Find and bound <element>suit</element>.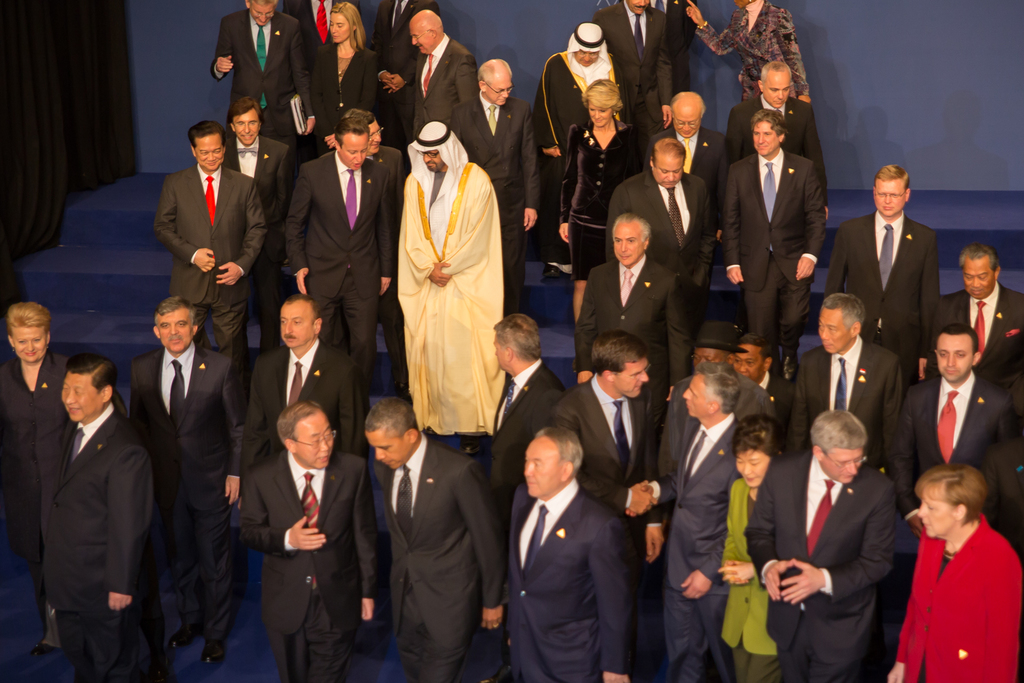
Bound: region(236, 448, 383, 682).
